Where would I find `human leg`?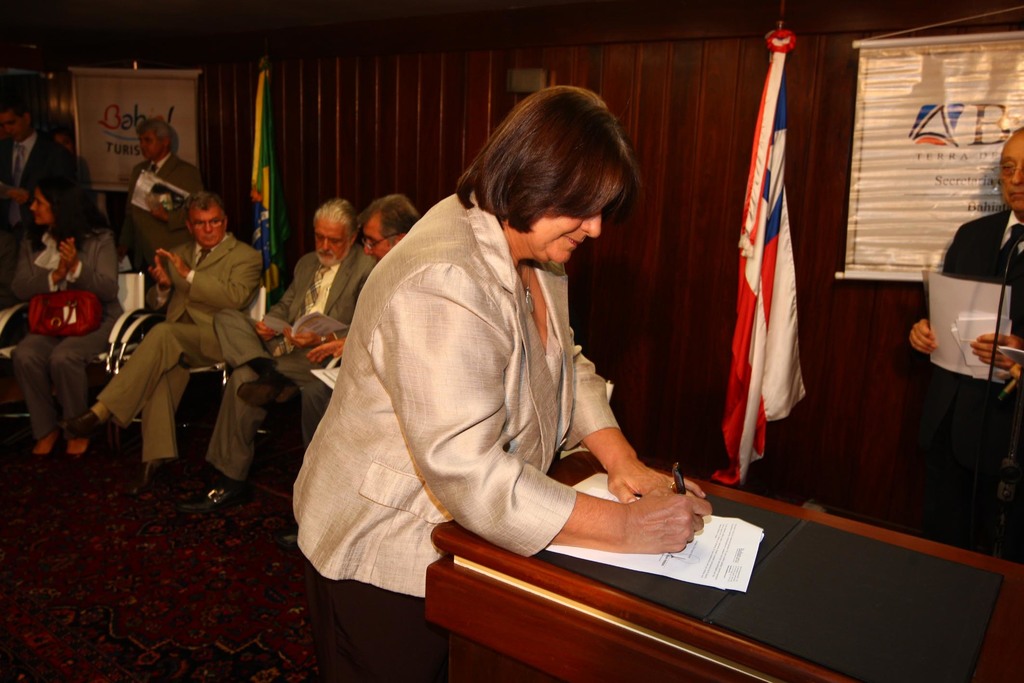
At crop(198, 301, 301, 419).
